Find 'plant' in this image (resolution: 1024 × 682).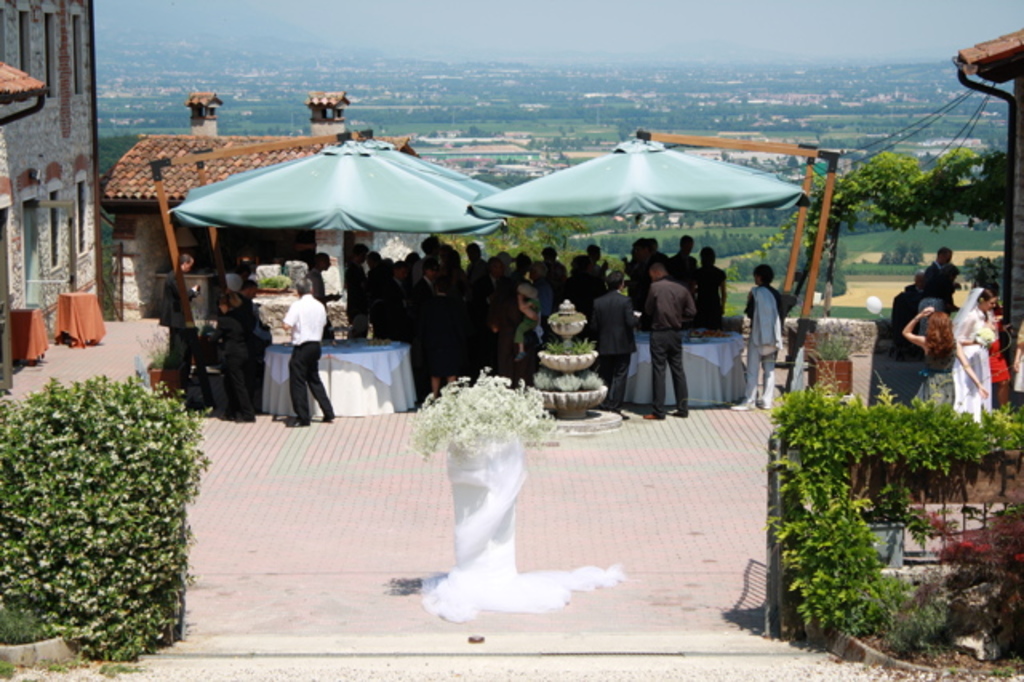
400 346 576 467.
